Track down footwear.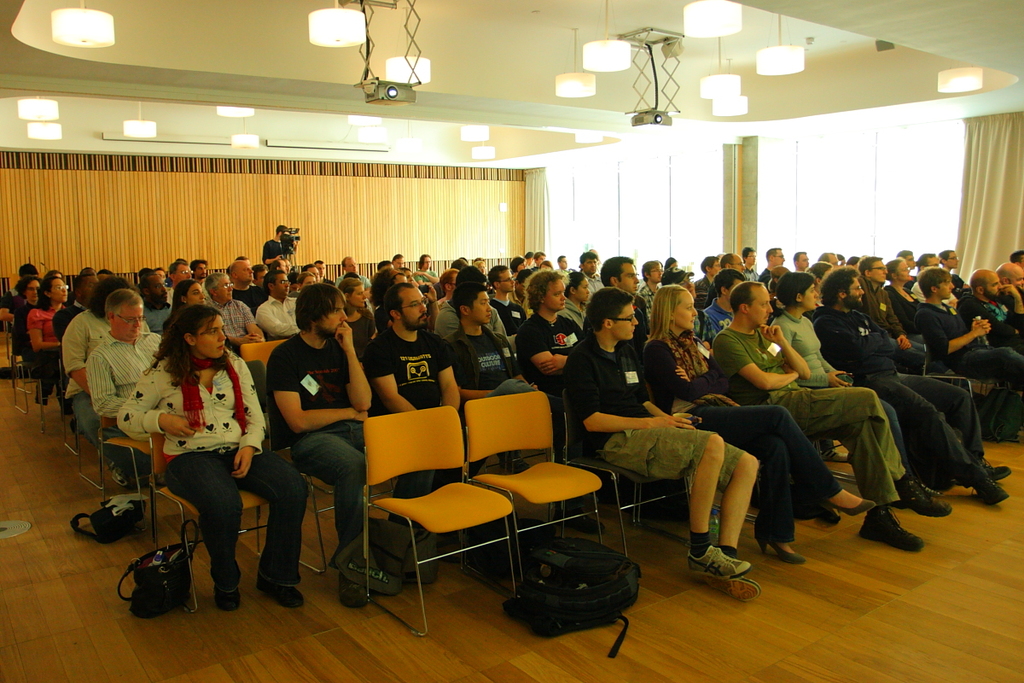
Tracked to [969, 466, 1008, 507].
